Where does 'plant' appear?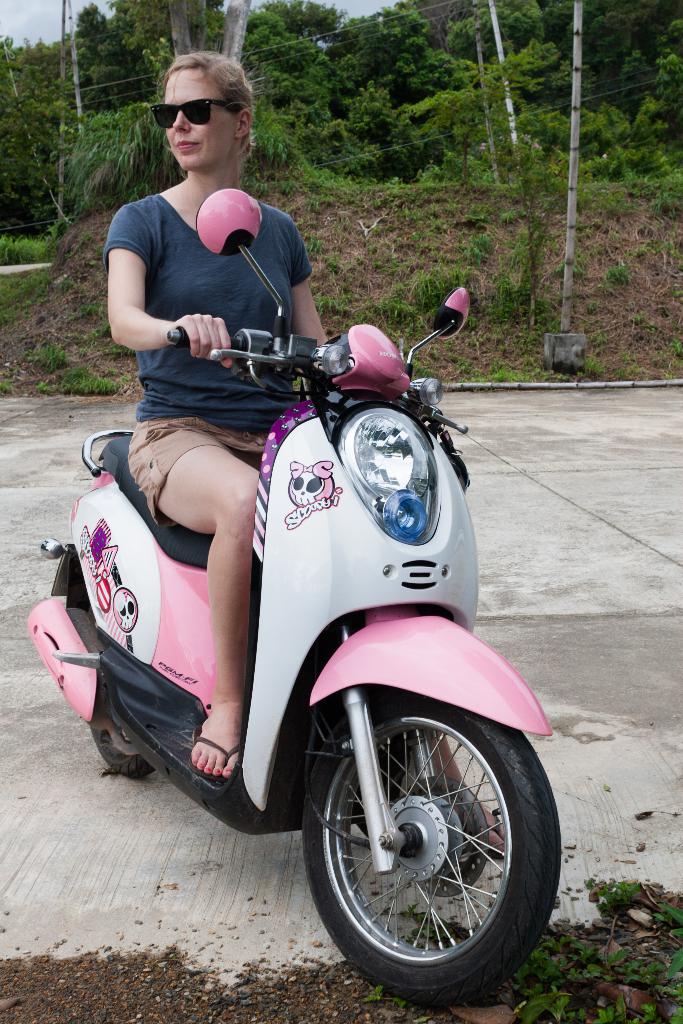
Appears at 80, 227, 90, 241.
